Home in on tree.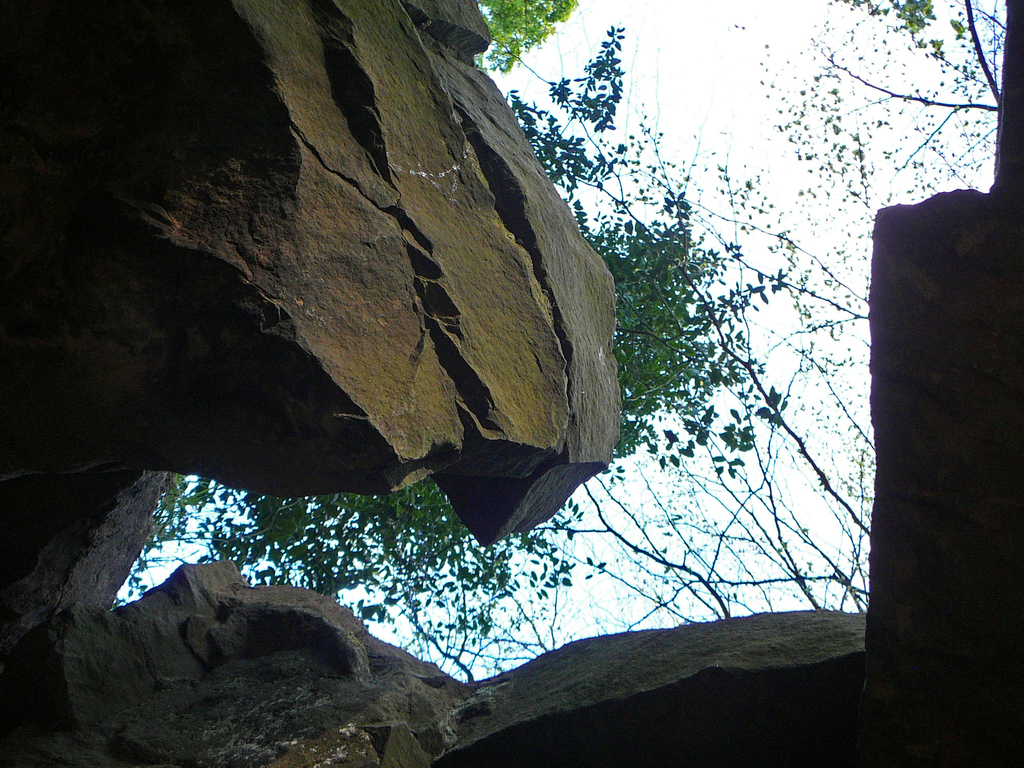
Homed in at region(481, 0, 586, 76).
